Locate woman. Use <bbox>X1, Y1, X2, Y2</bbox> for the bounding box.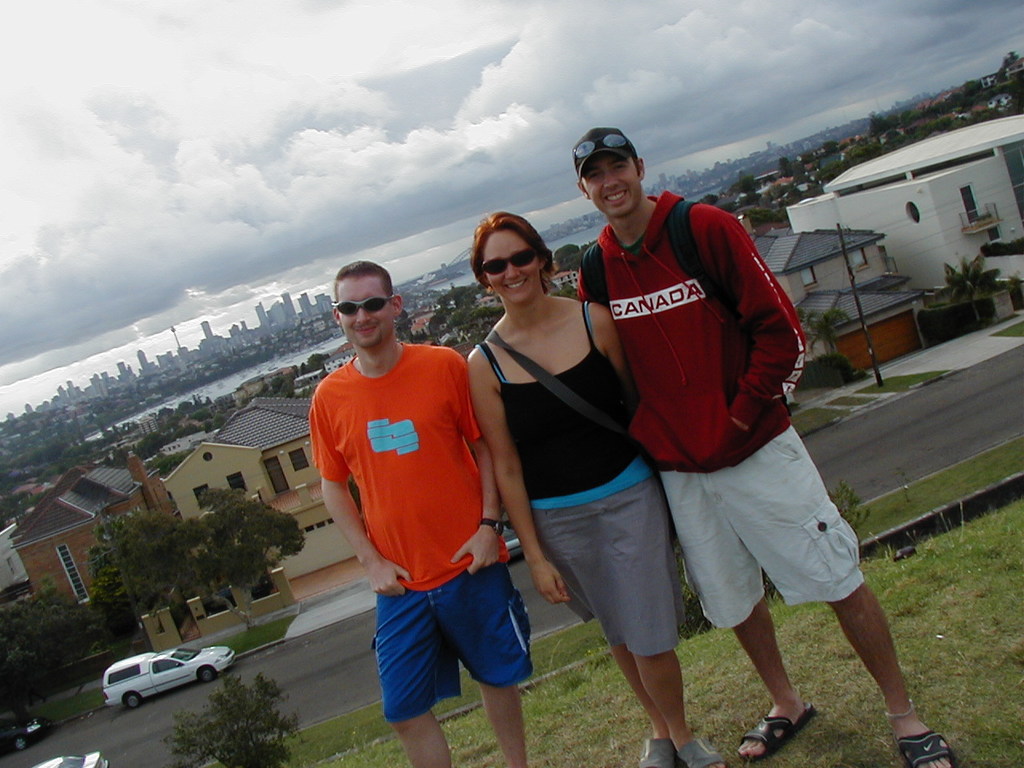
<bbox>436, 183, 686, 743</bbox>.
